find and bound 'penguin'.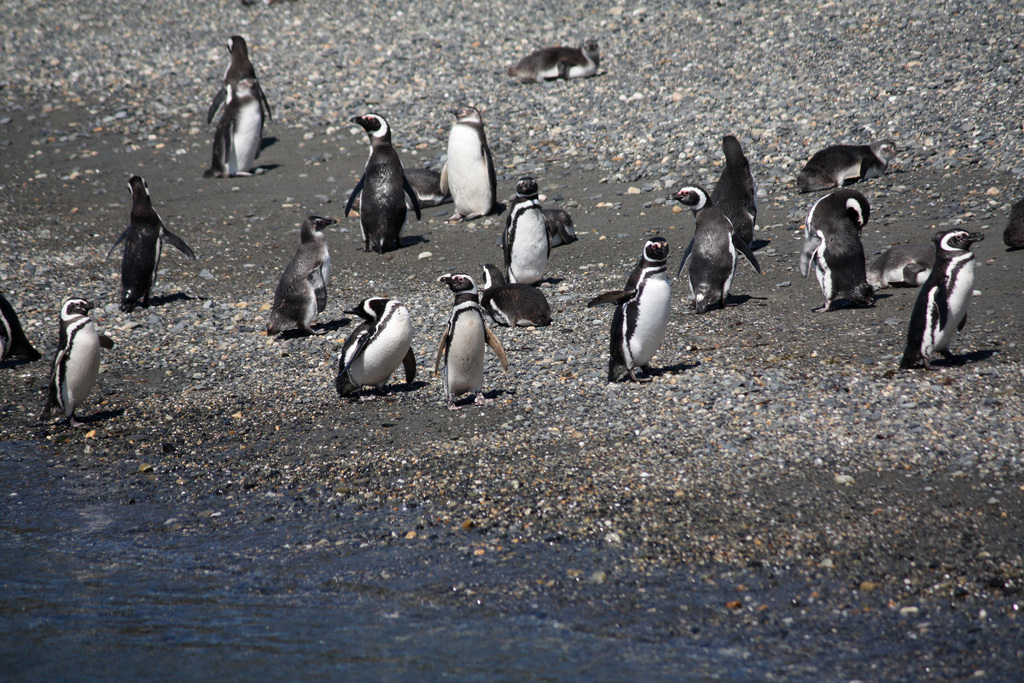
Bound: l=214, t=35, r=271, b=154.
